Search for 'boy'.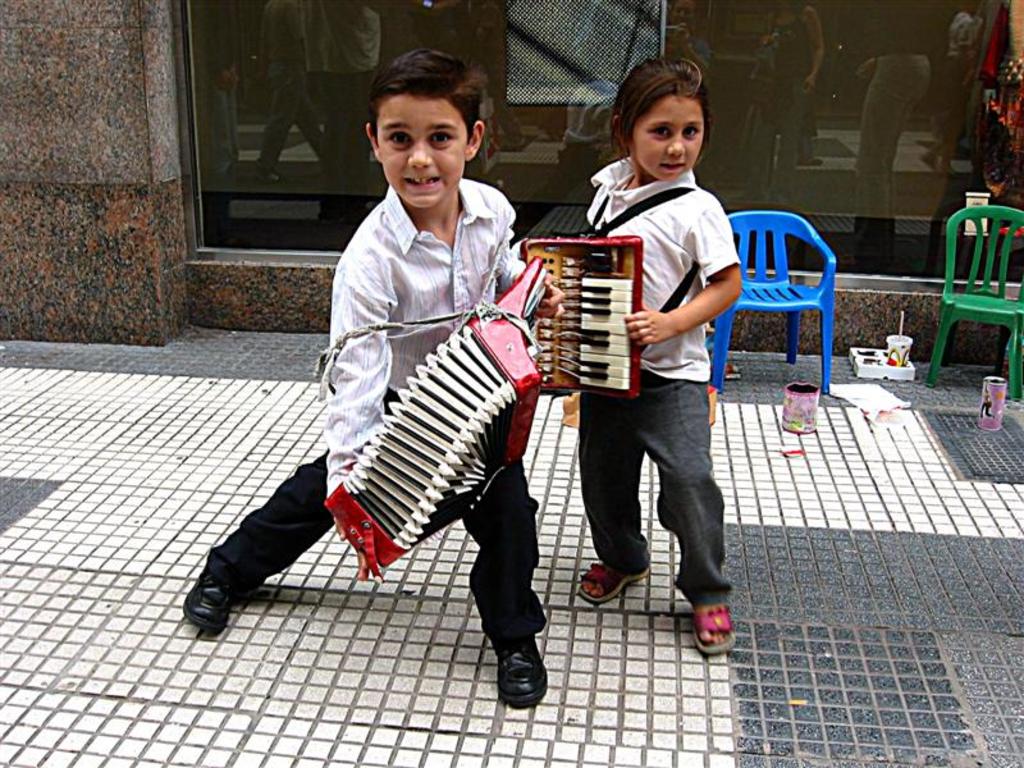
Found at rect(184, 45, 550, 705).
